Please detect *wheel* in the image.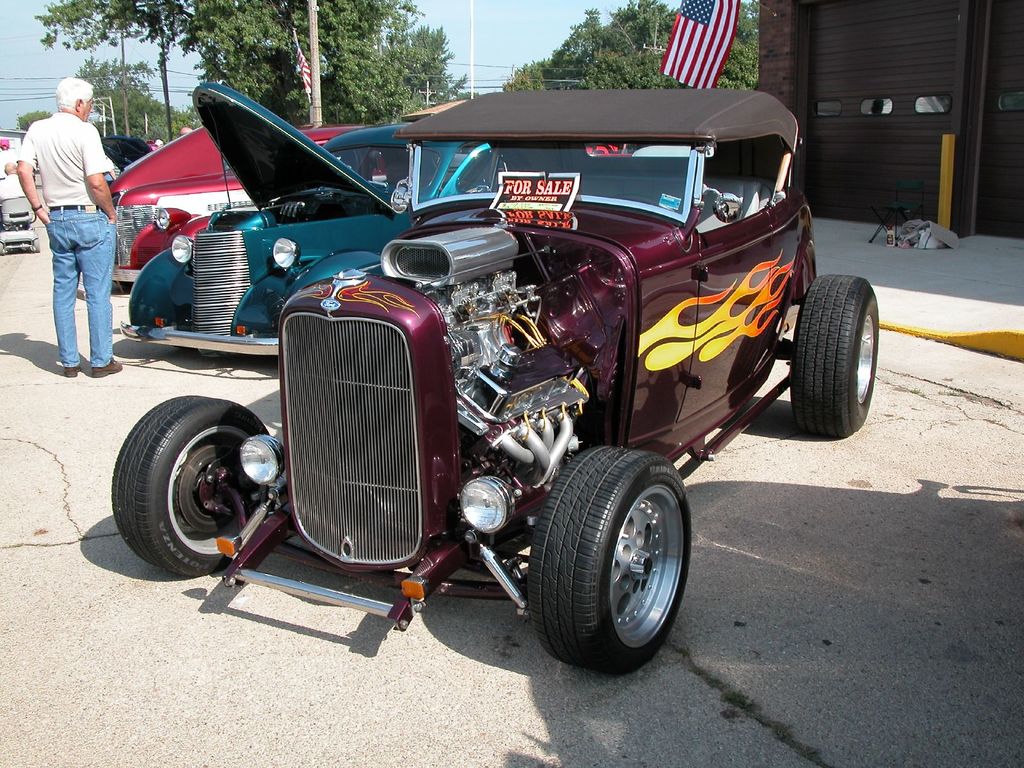
[left=796, top=275, right=878, bottom=445].
